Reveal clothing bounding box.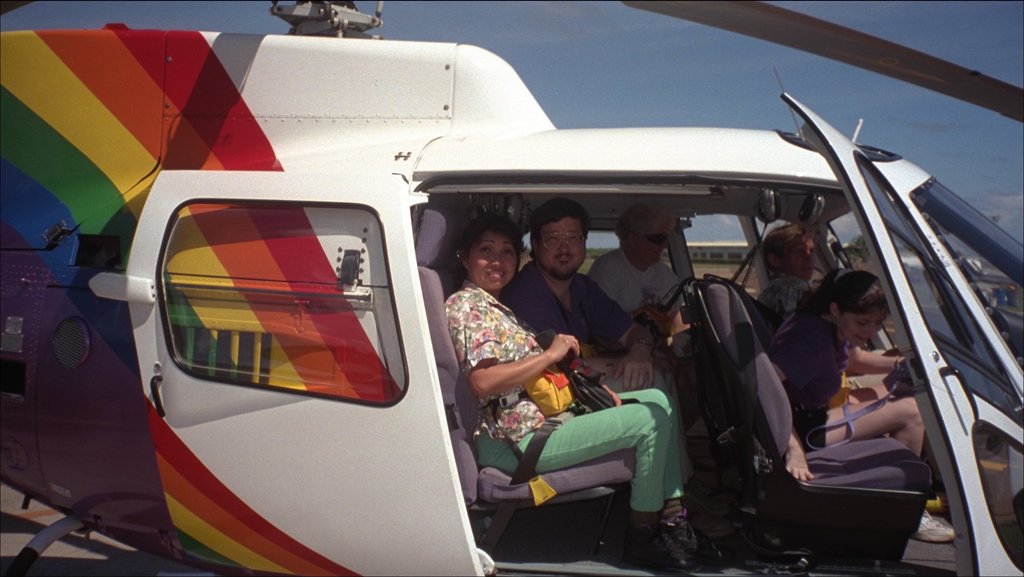
Revealed: (x1=504, y1=262, x2=680, y2=407).
